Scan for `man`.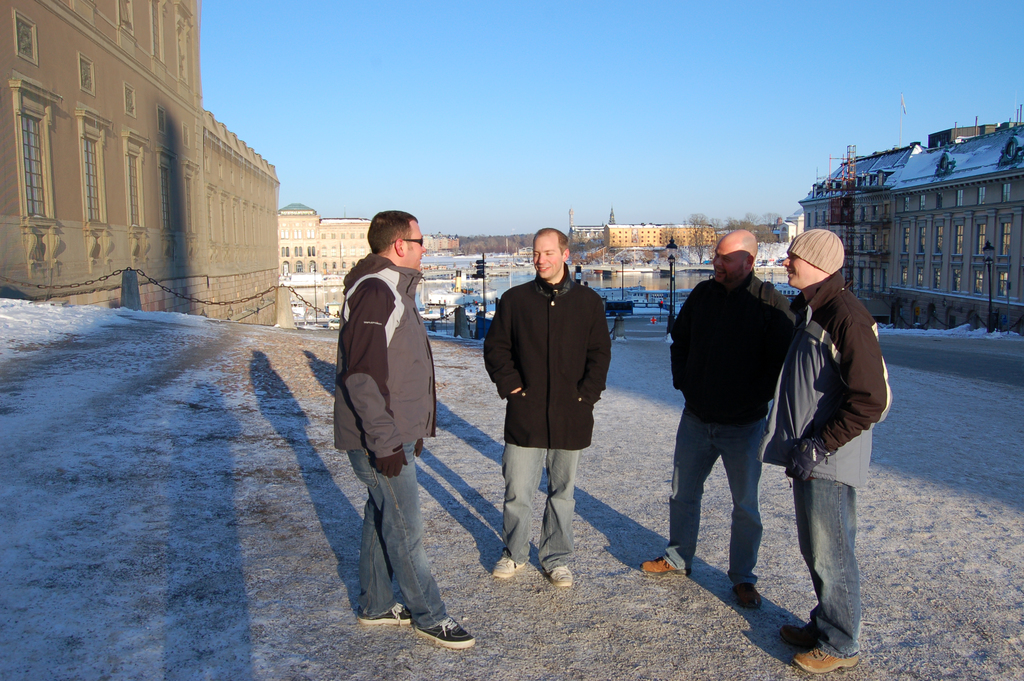
Scan result: {"x1": 490, "y1": 229, "x2": 623, "y2": 616}.
